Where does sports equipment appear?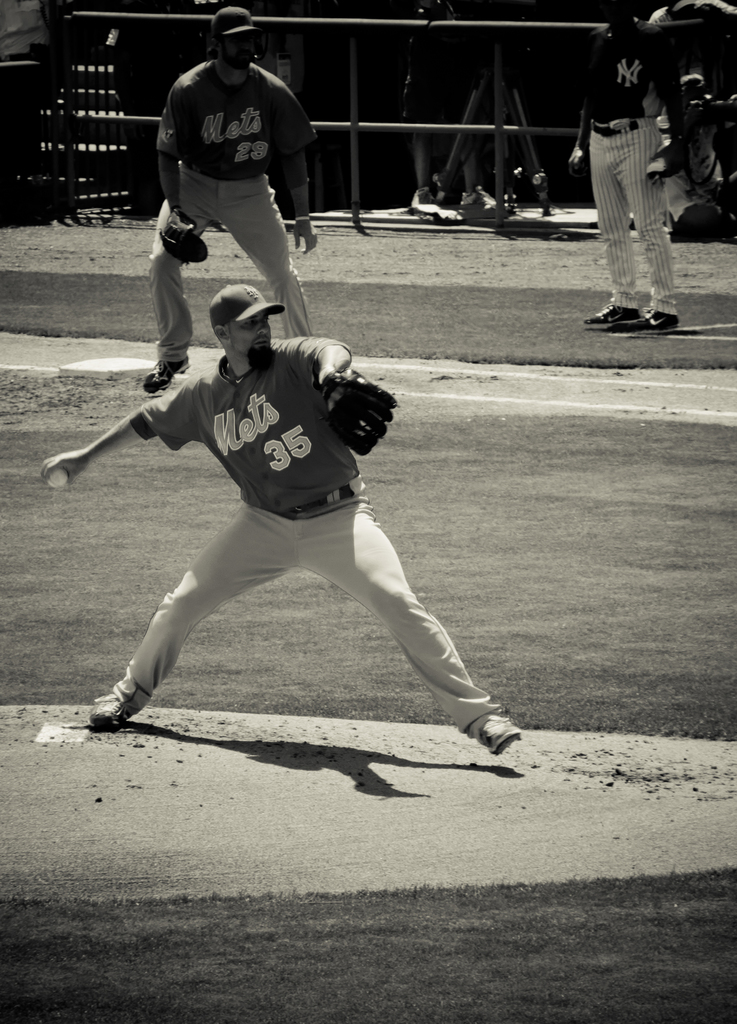
Appears at bbox=[42, 467, 67, 492].
